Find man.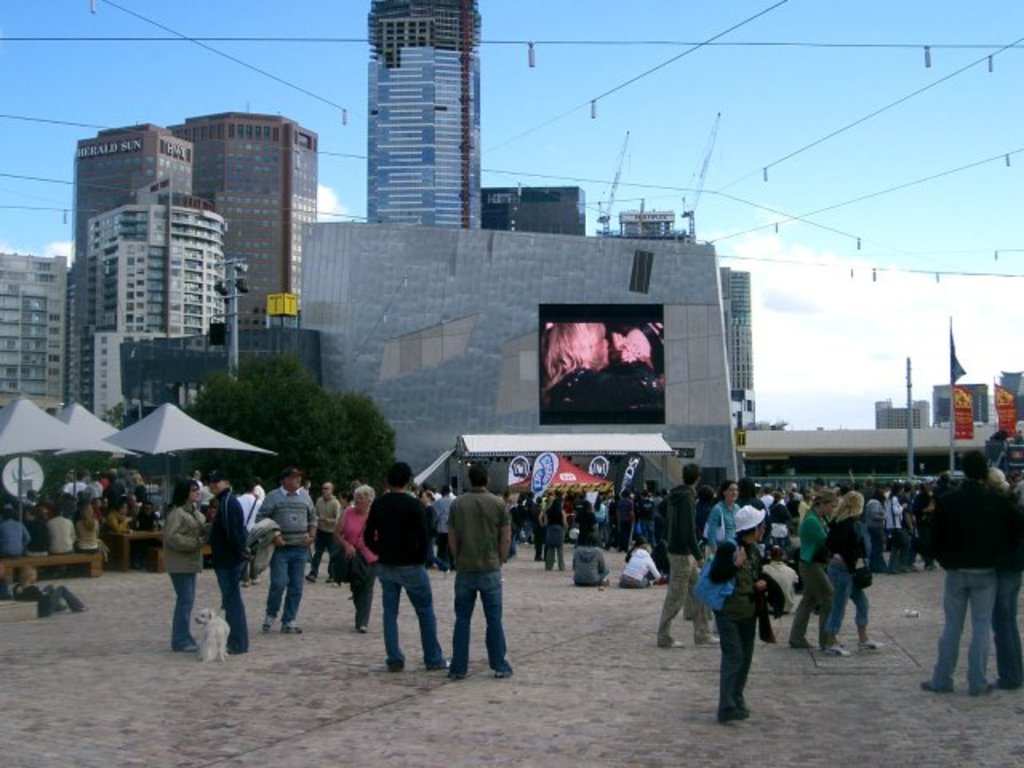
bbox(362, 464, 451, 672).
